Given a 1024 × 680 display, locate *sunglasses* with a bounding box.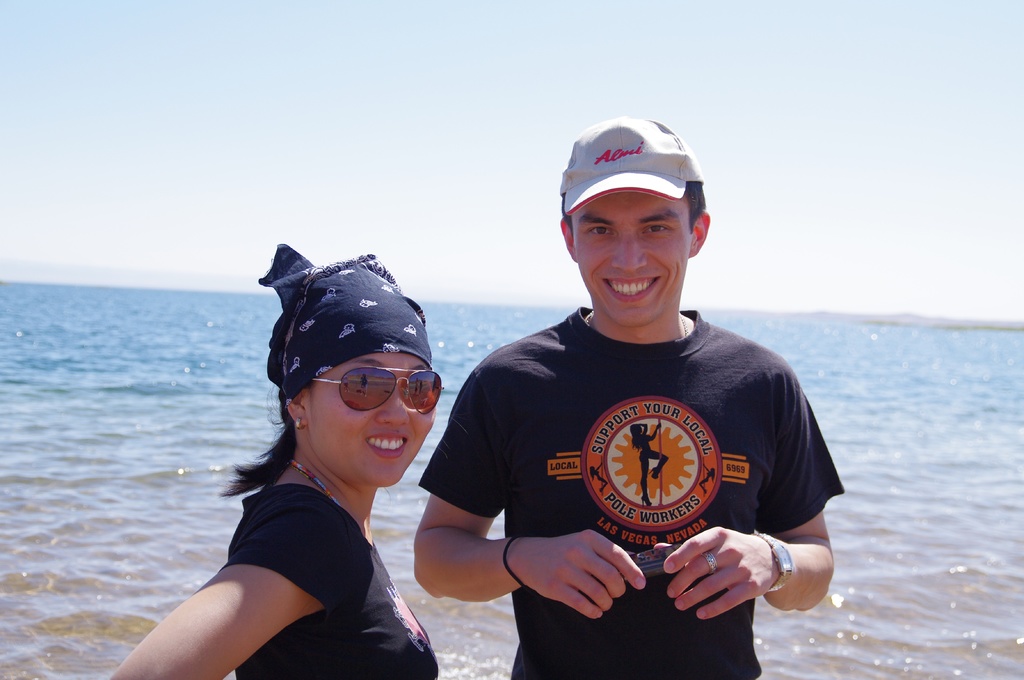
Located: pyautogui.locateOnScreen(312, 367, 444, 417).
